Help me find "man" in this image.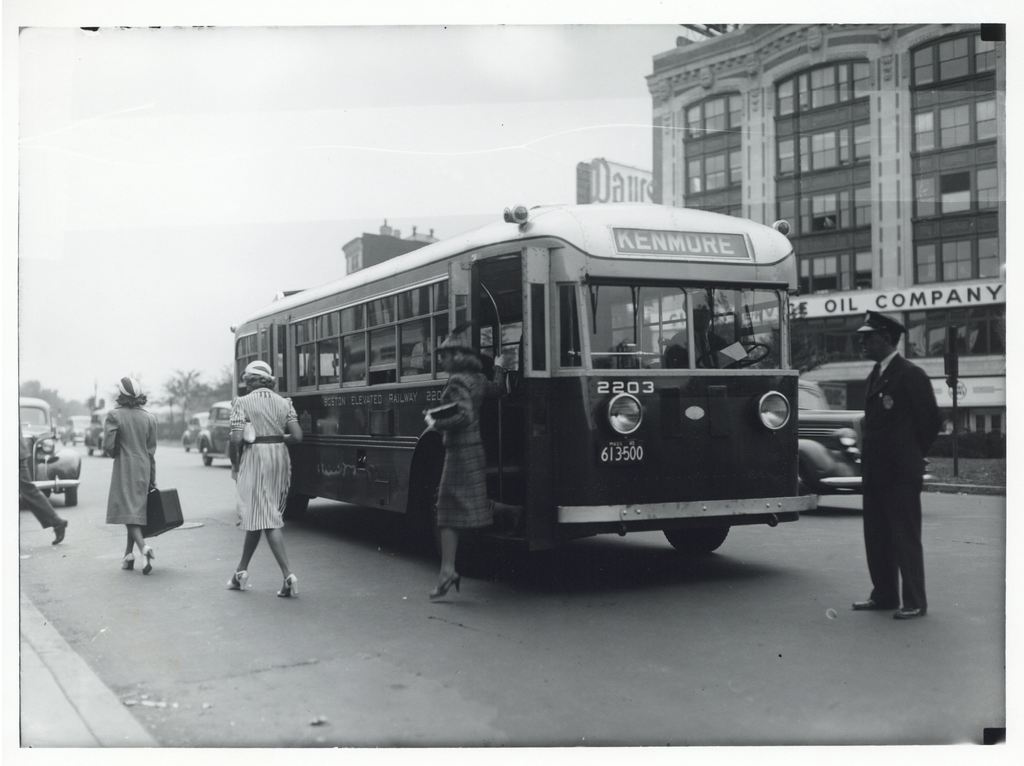
Found it: region(849, 311, 957, 614).
